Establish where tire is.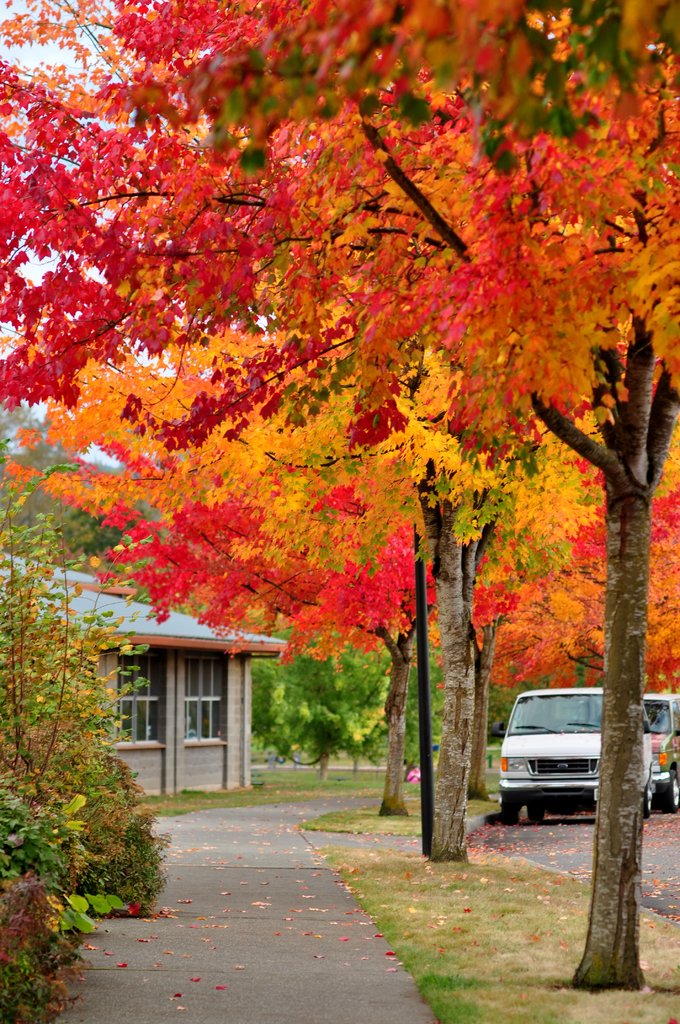
Established at (499,795,522,824).
